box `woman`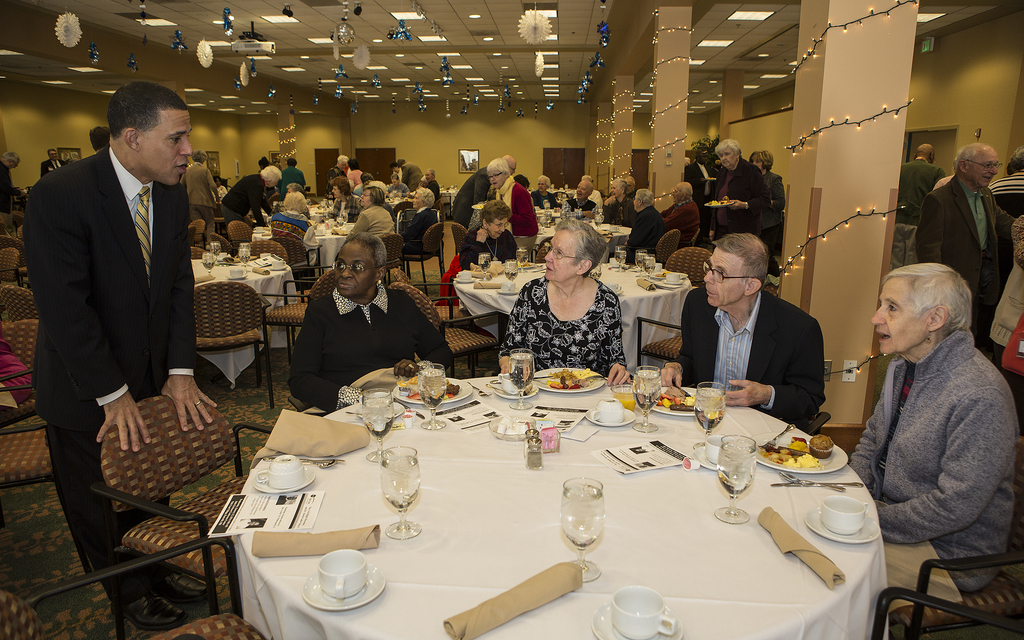
459,205,524,267
